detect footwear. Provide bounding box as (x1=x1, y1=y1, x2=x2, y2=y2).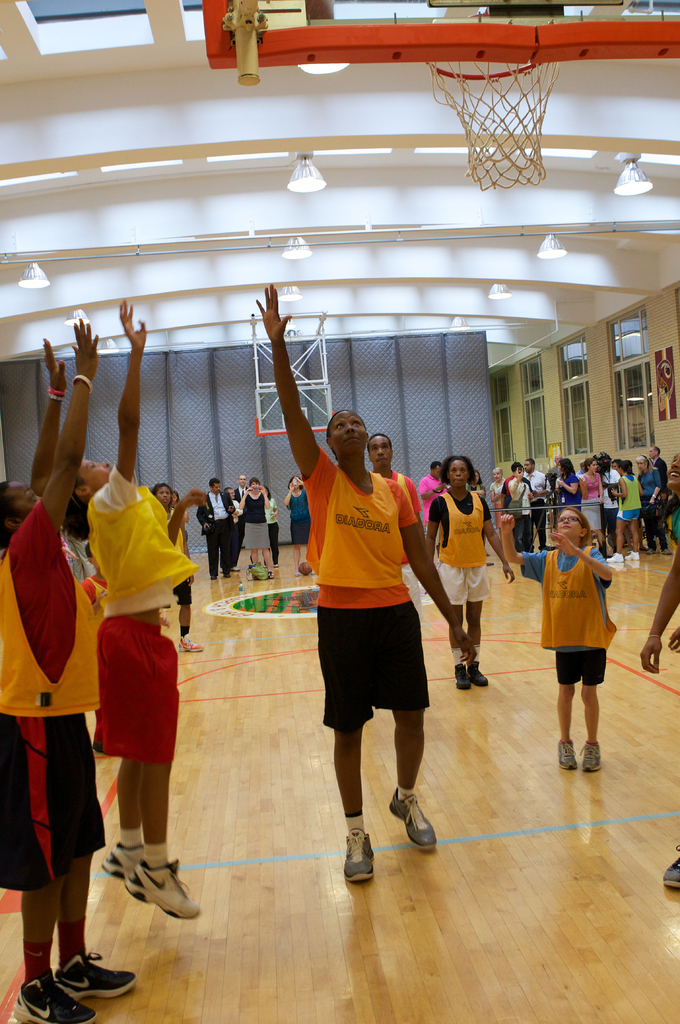
(x1=658, y1=845, x2=679, y2=893).
